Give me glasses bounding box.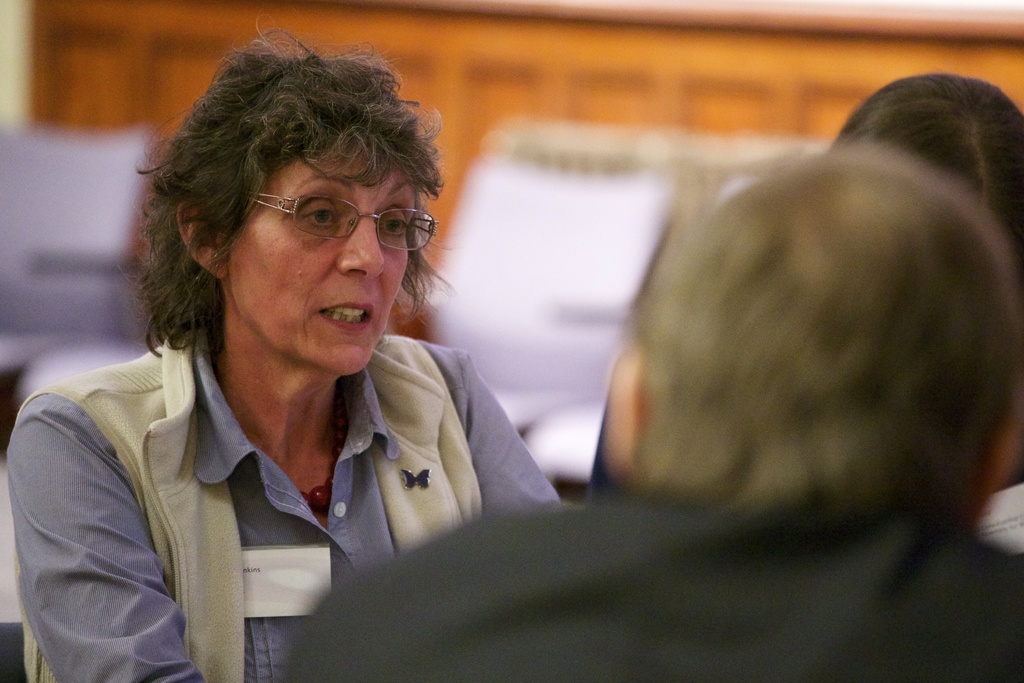
(x1=190, y1=176, x2=429, y2=246).
